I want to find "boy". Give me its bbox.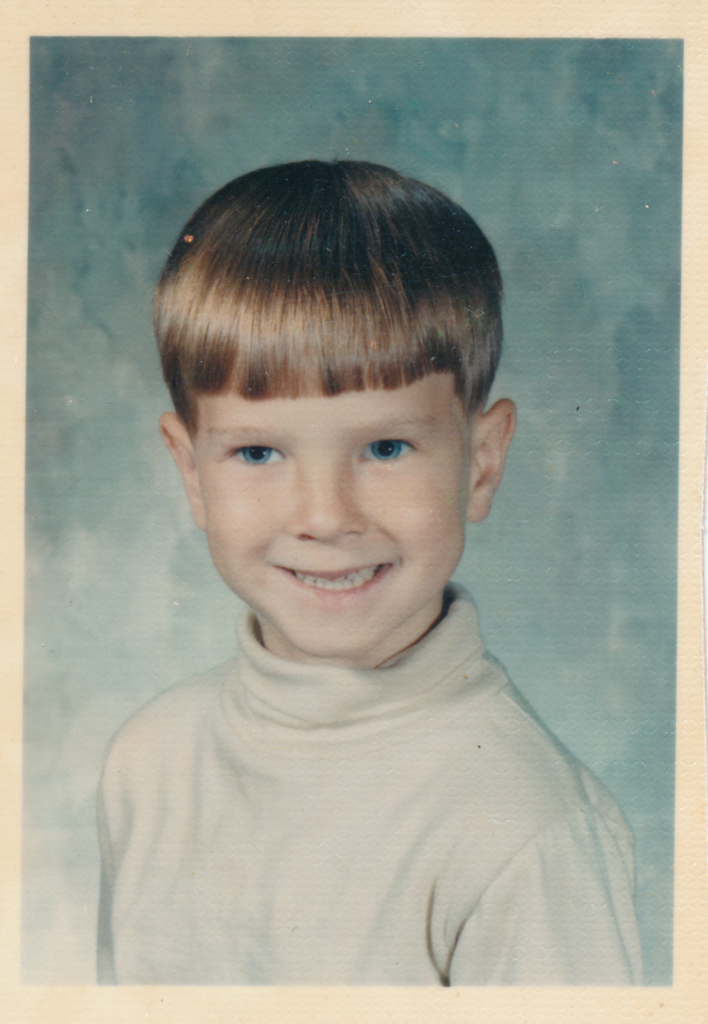
select_region(92, 158, 647, 990).
